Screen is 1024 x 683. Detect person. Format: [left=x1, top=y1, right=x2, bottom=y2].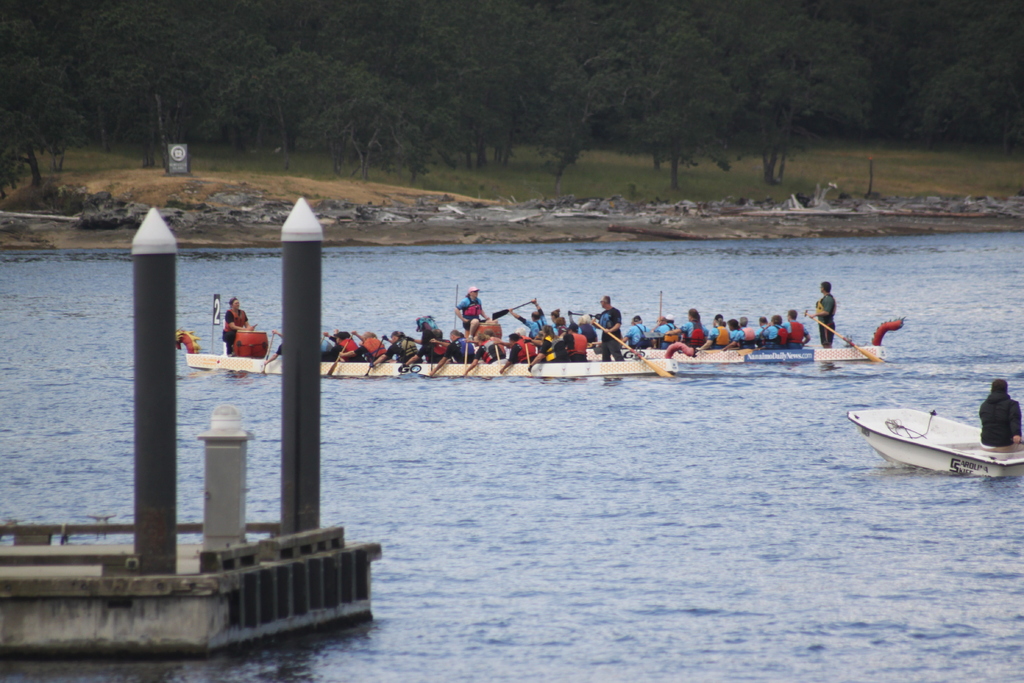
[left=739, top=314, right=760, bottom=342].
